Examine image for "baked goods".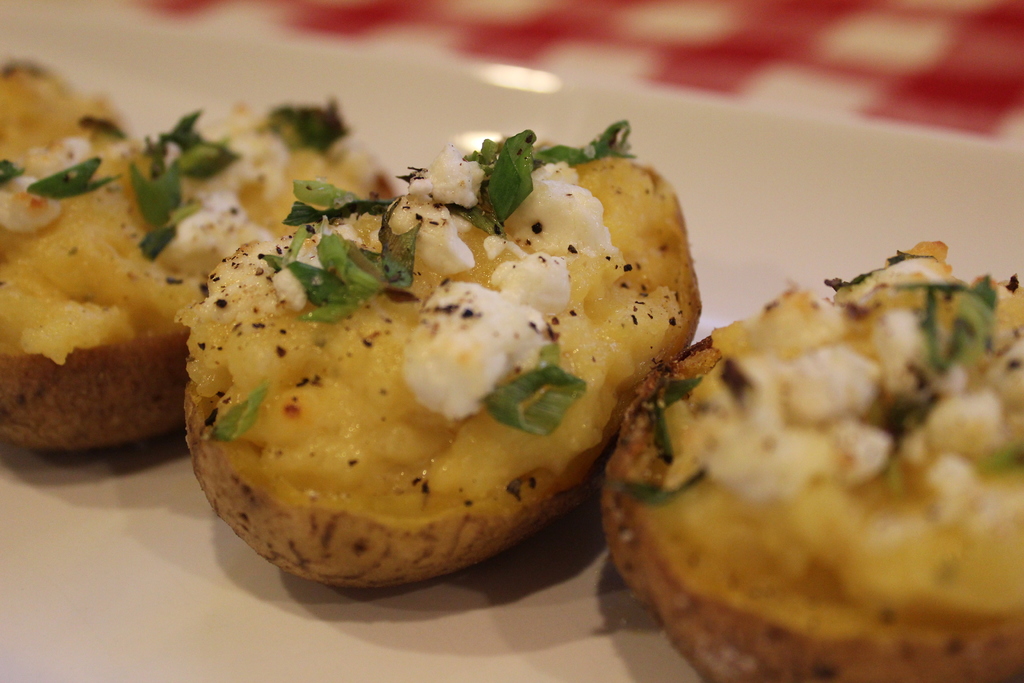
Examination result: x1=0, y1=104, x2=397, y2=450.
